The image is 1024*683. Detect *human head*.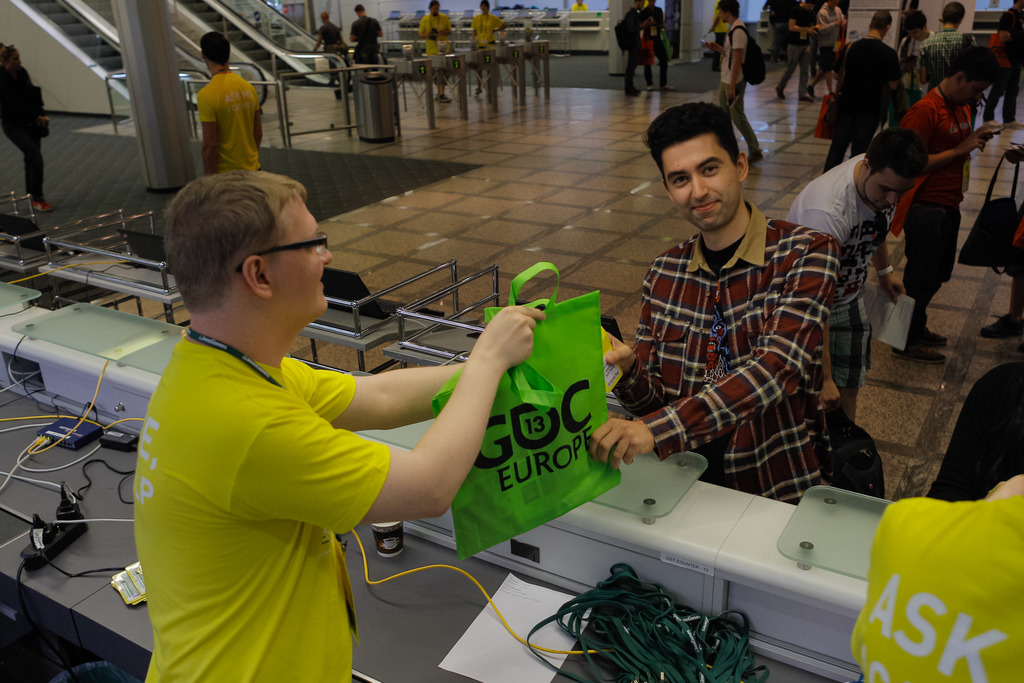
Detection: {"x1": 201, "y1": 31, "x2": 231, "y2": 68}.
